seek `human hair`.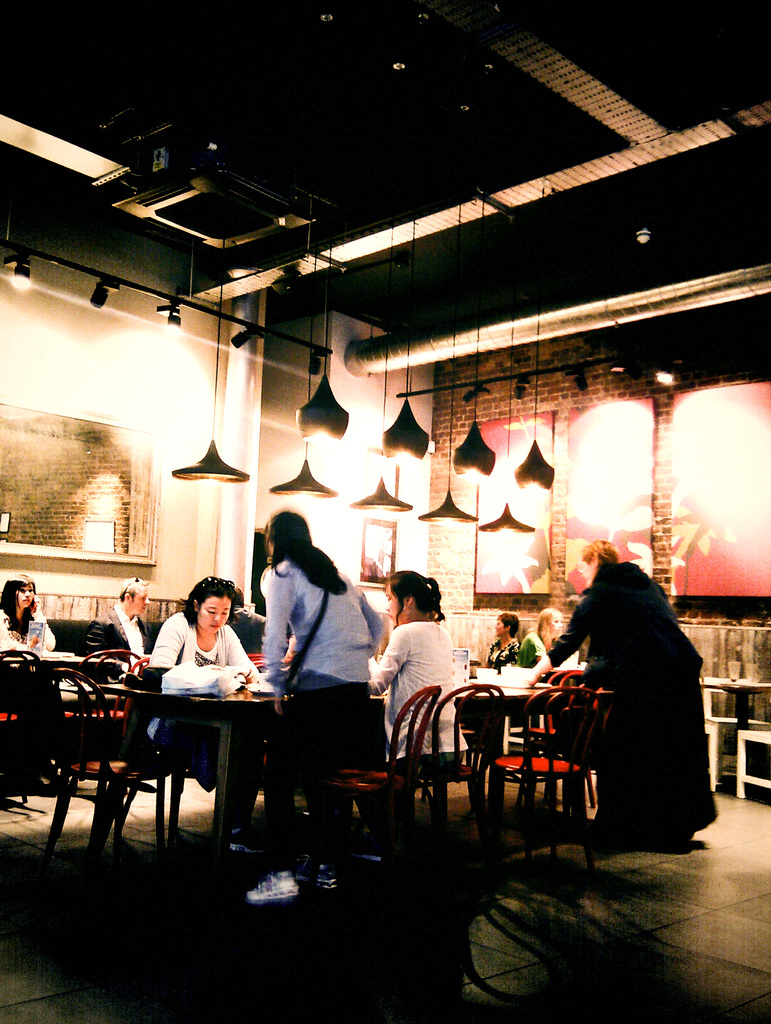
Rect(379, 568, 446, 626).
